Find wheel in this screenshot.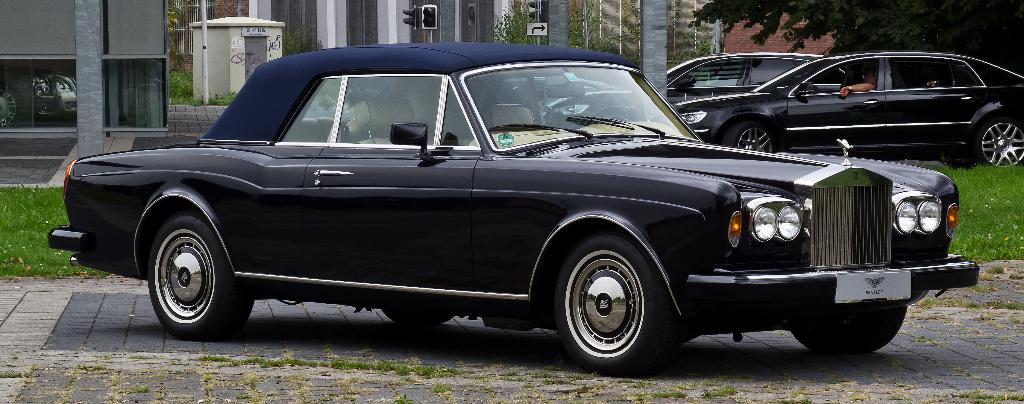
The bounding box for wheel is BBox(588, 104, 637, 124).
